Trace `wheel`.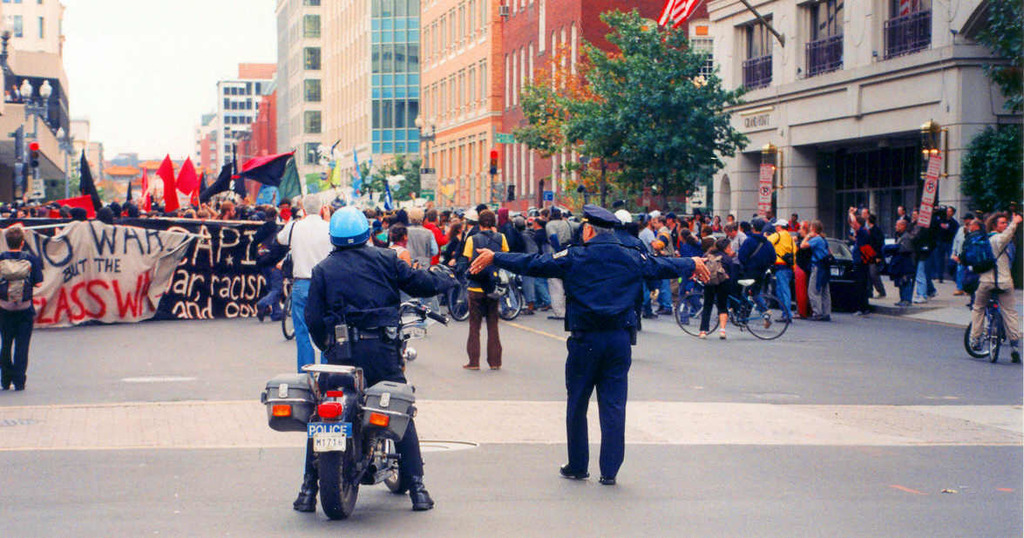
Traced to pyautogui.locateOnScreen(677, 294, 727, 335).
